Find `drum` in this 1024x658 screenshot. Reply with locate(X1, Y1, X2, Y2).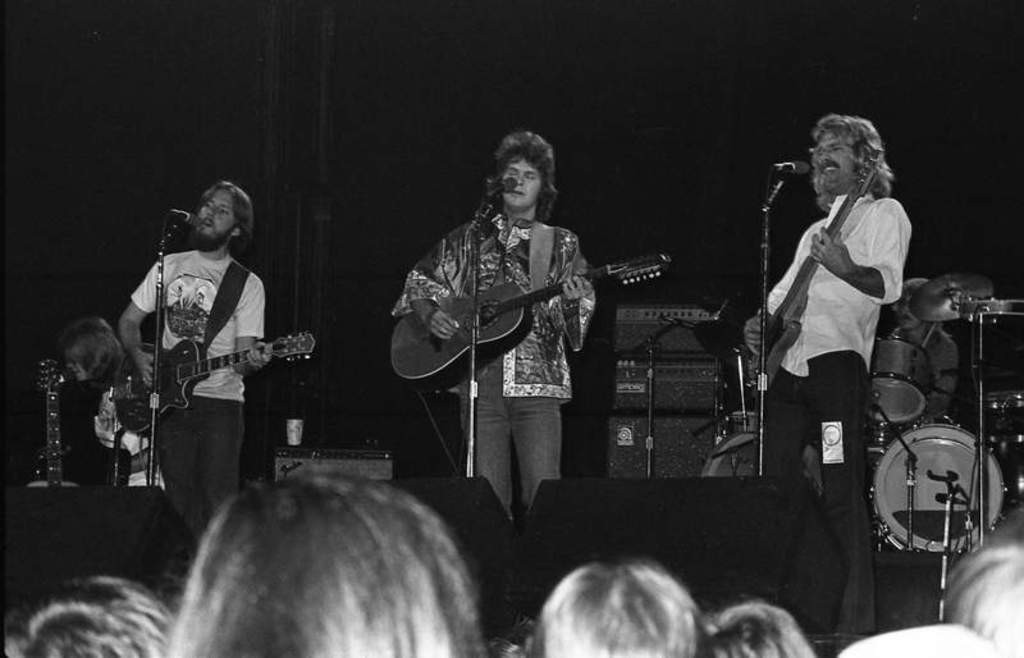
locate(872, 419, 1012, 556).
